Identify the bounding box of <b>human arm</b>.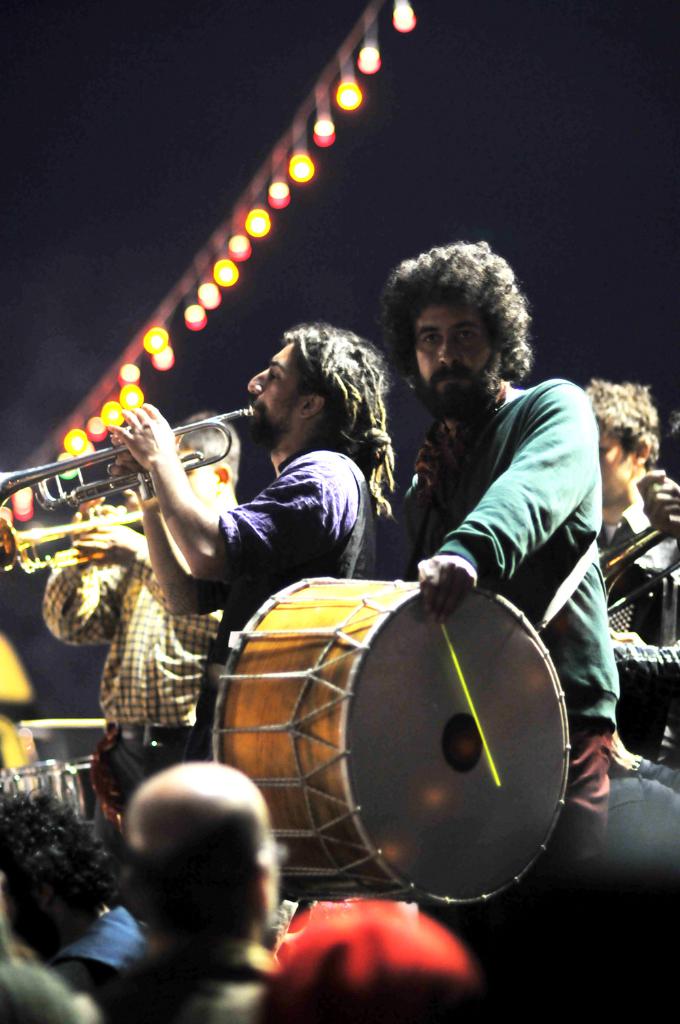
pyautogui.locateOnScreen(97, 399, 364, 581).
